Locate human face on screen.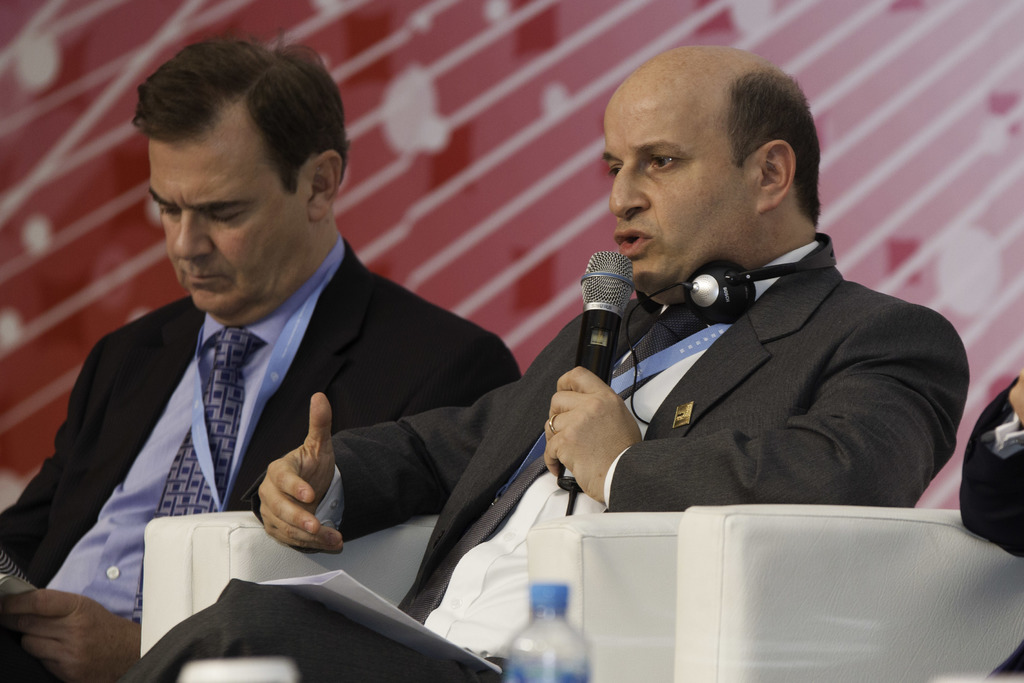
On screen at detection(147, 142, 309, 312).
